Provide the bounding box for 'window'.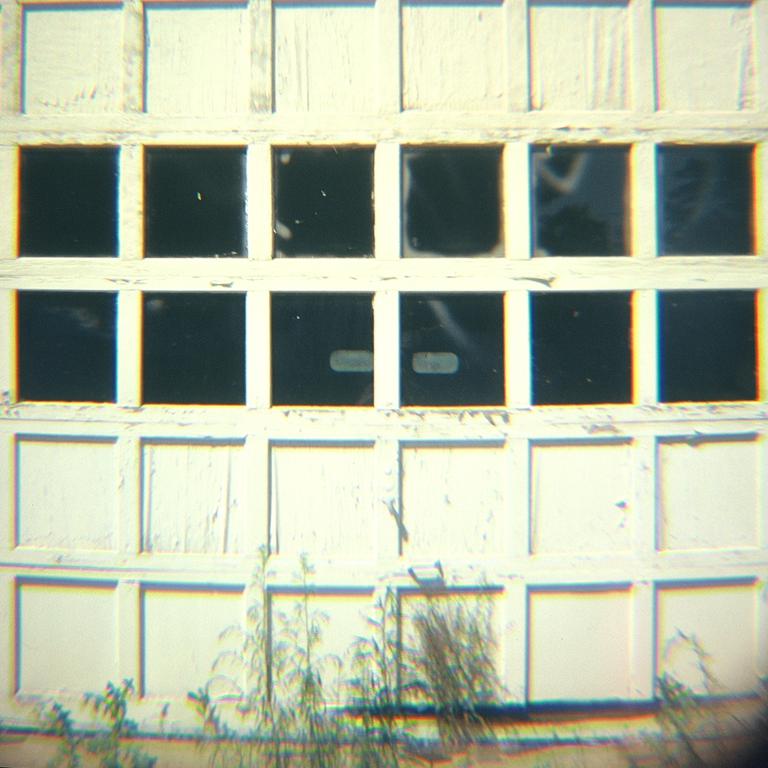
[left=652, top=3, right=756, bottom=116].
